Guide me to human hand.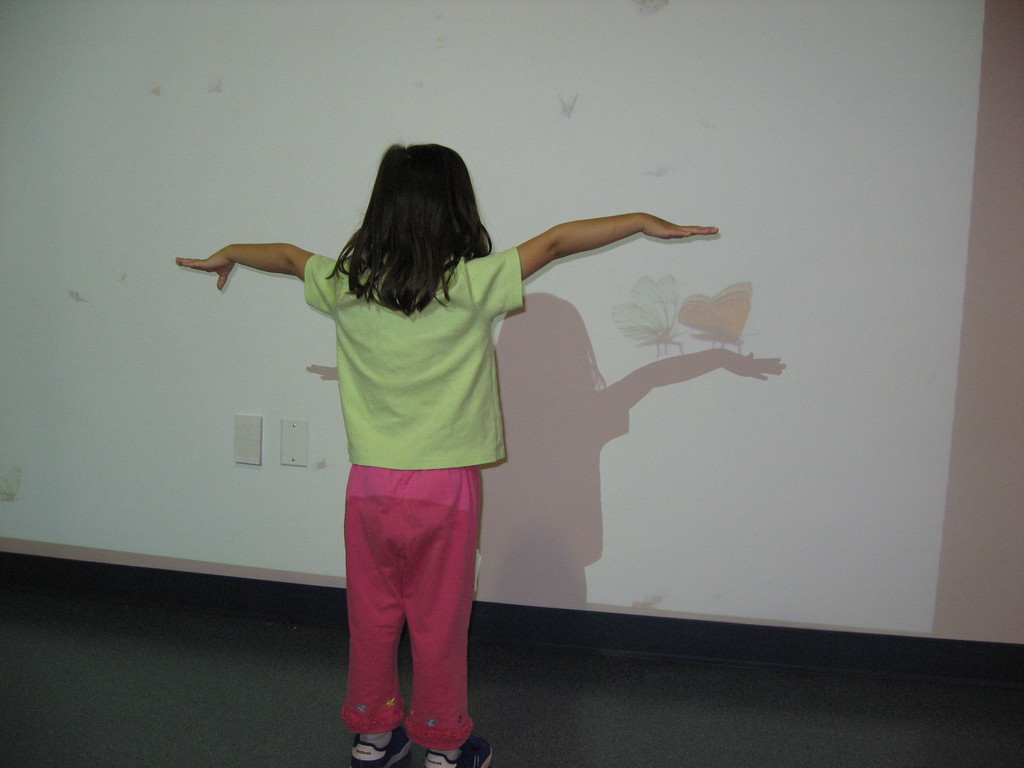
Guidance: (x1=644, y1=212, x2=722, y2=243).
